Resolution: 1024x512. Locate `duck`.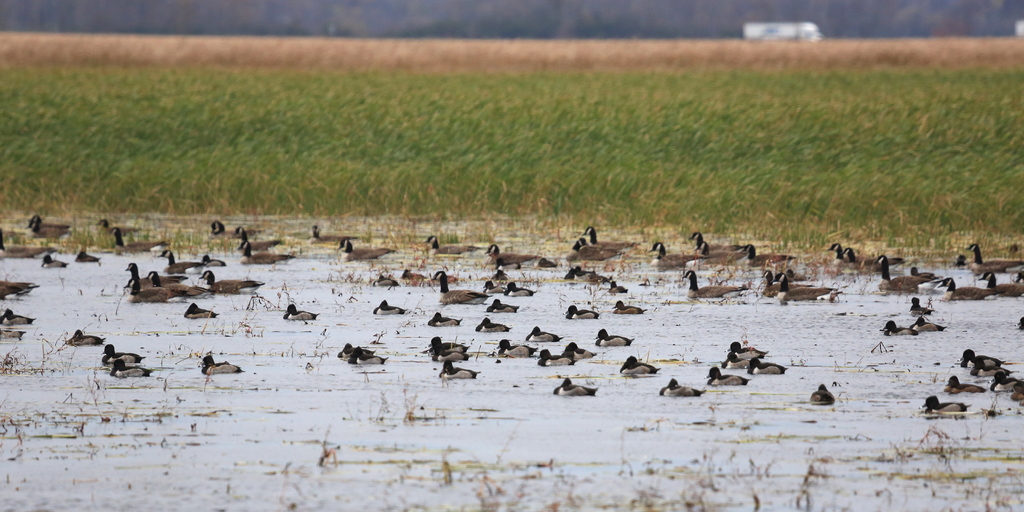
bbox(204, 256, 237, 272).
